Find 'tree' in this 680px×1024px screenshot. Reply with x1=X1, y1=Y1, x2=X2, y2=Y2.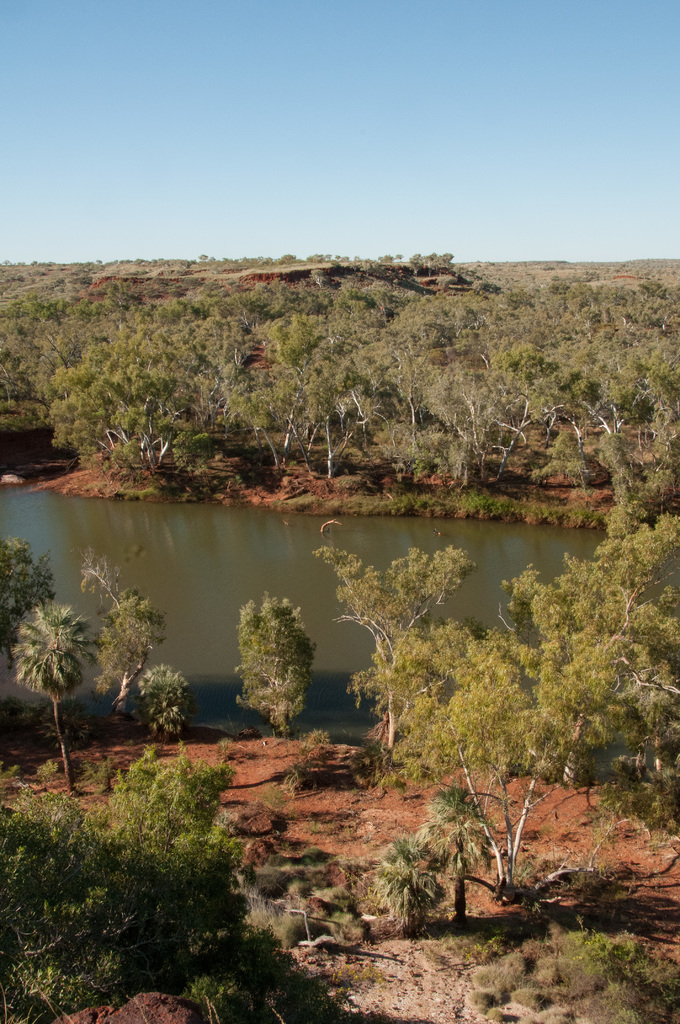
x1=362, y1=832, x2=448, y2=937.
